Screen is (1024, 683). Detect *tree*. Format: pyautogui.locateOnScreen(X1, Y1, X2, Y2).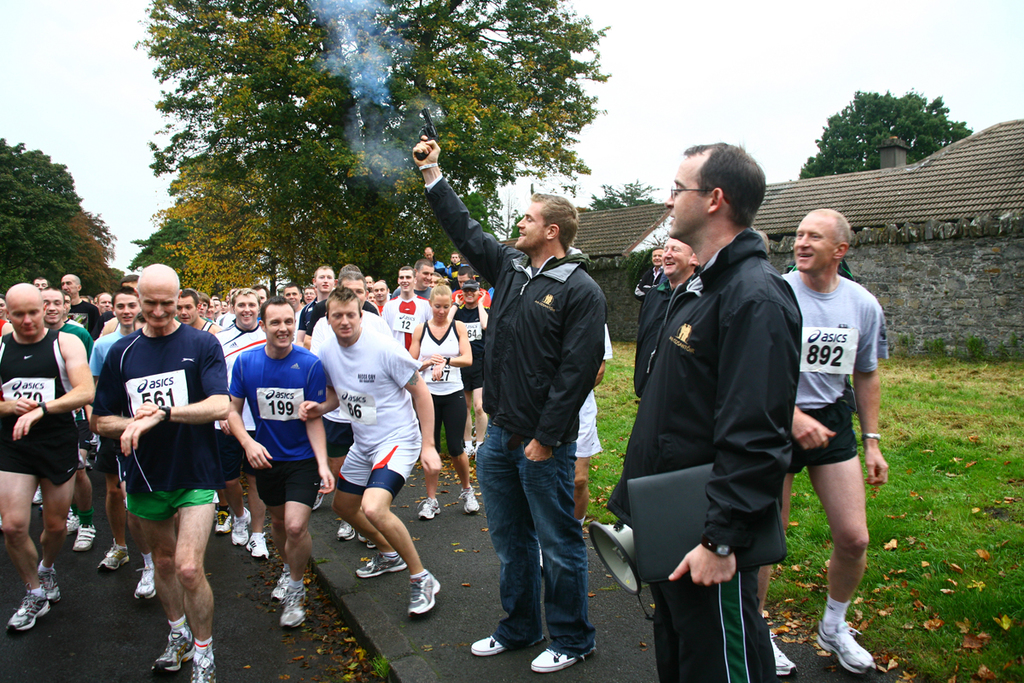
pyautogui.locateOnScreen(589, 179, 660, 206).
